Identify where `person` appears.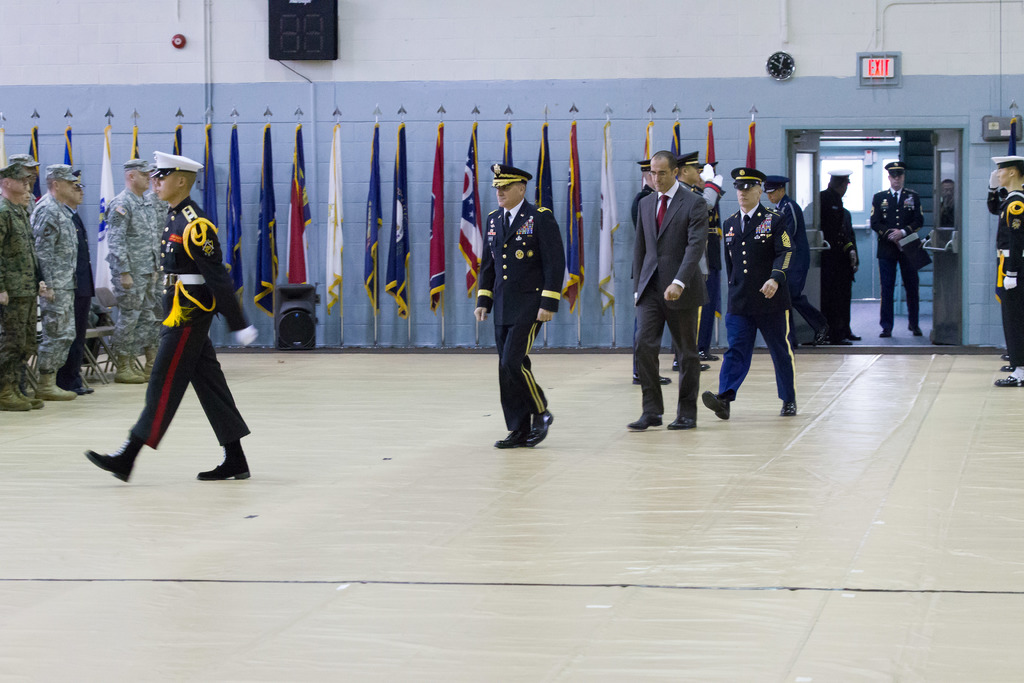
Appears at x1=104, y1=163, x2=157, y2=375.
